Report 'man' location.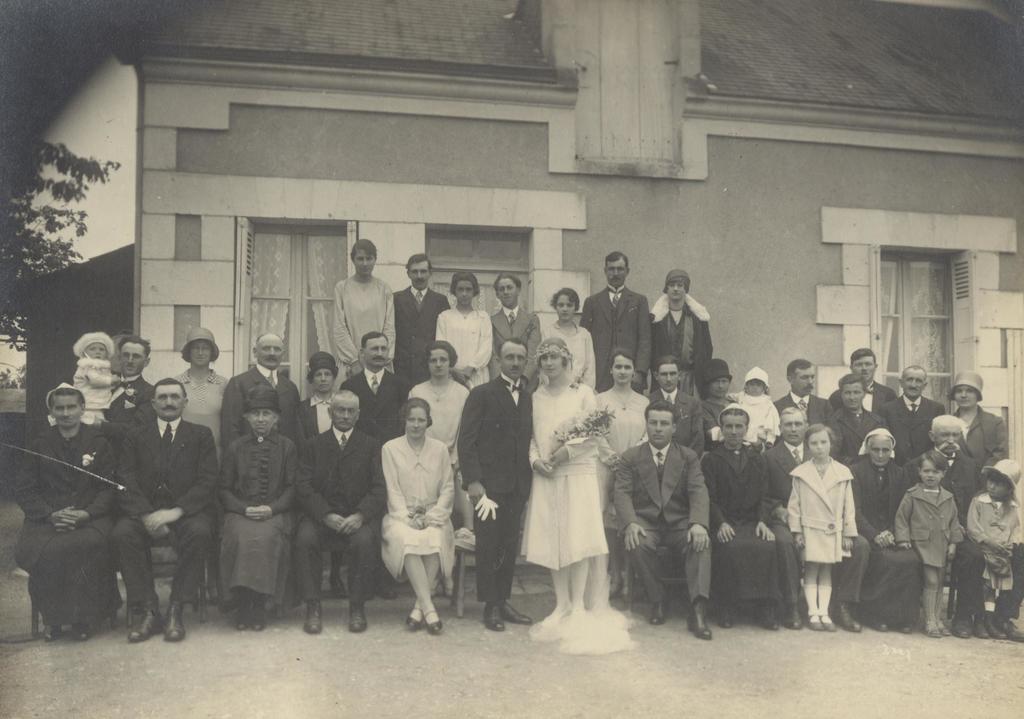
Report: locate(925, 416, 1023, 641).
